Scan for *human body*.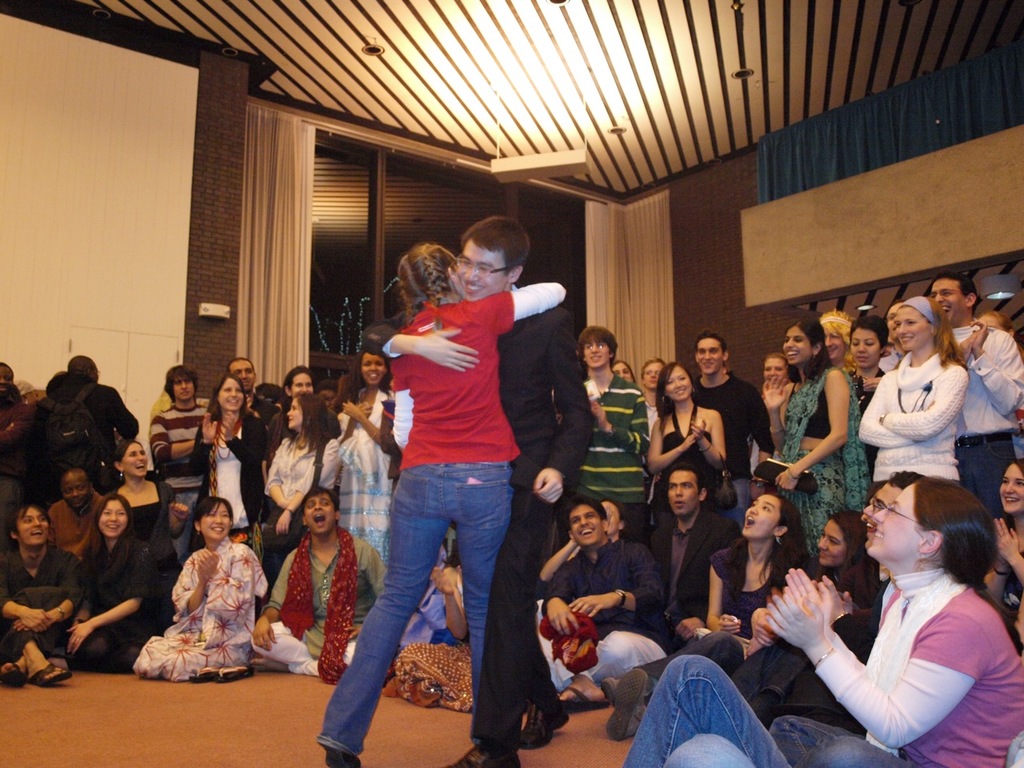
Scan result: bbox(706, 497, 815, 638).
